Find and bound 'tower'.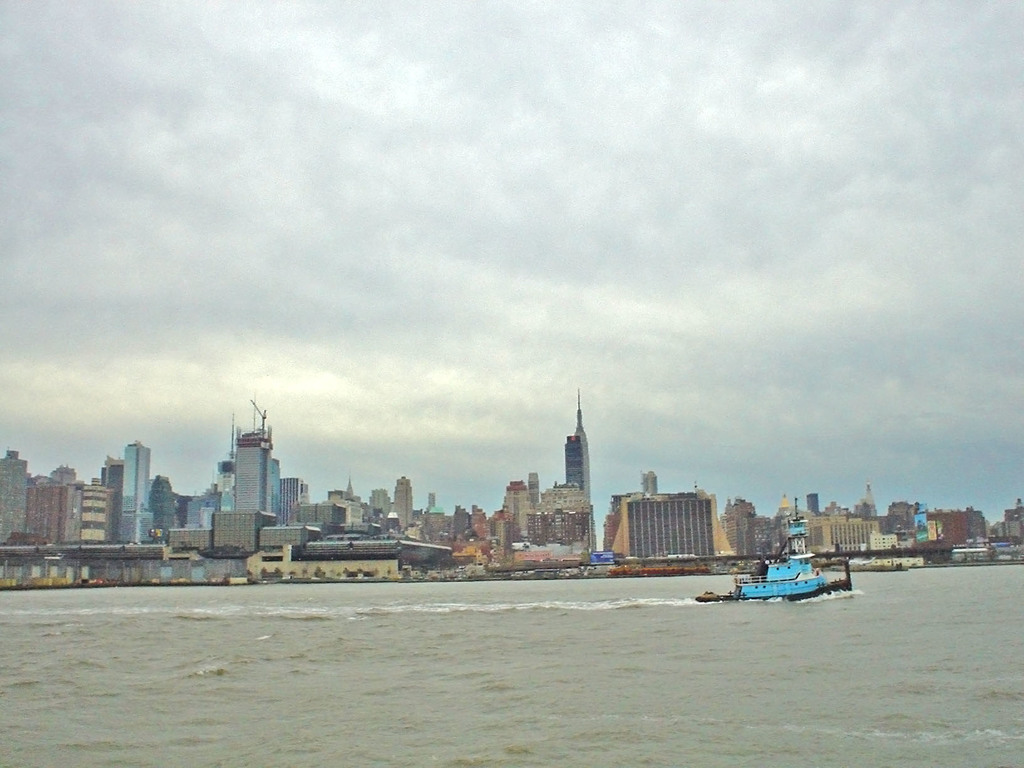
Bound: BBox(0, 454, 33, 547).
